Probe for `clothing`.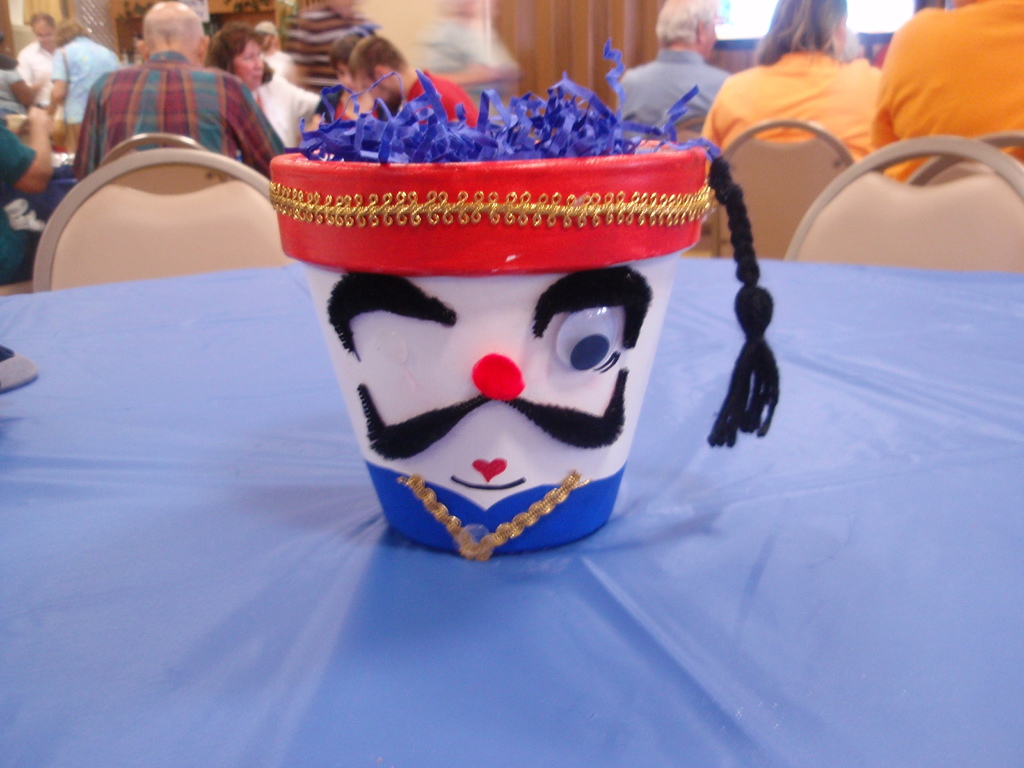
Probe result: <box>50,37,125,152</box>.
